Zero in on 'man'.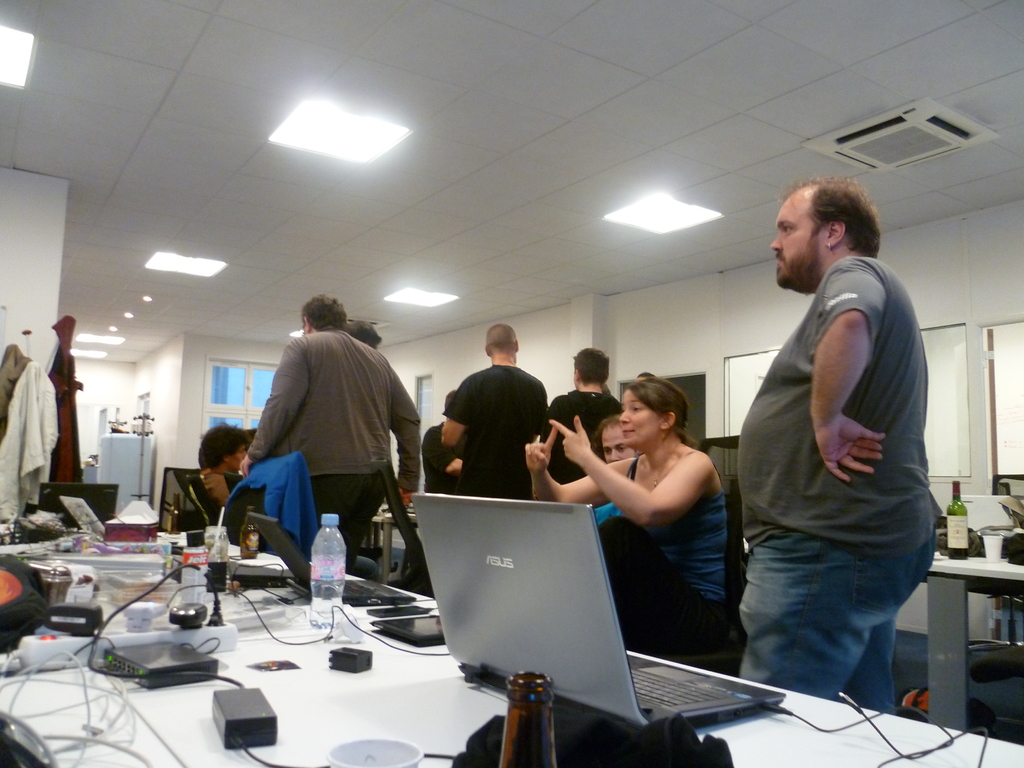
Zeroed in: {"x1": 548, "y1": 346, "x2": 624, "y2": 486}.
